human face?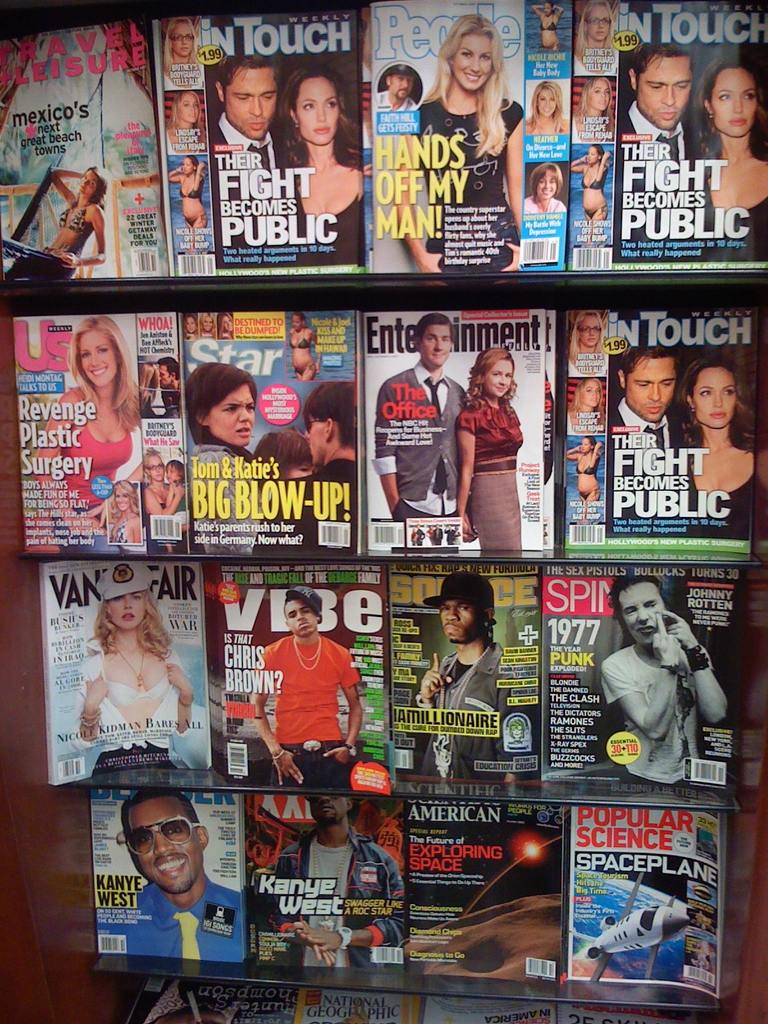
box=[284, 600, 315, 634]
